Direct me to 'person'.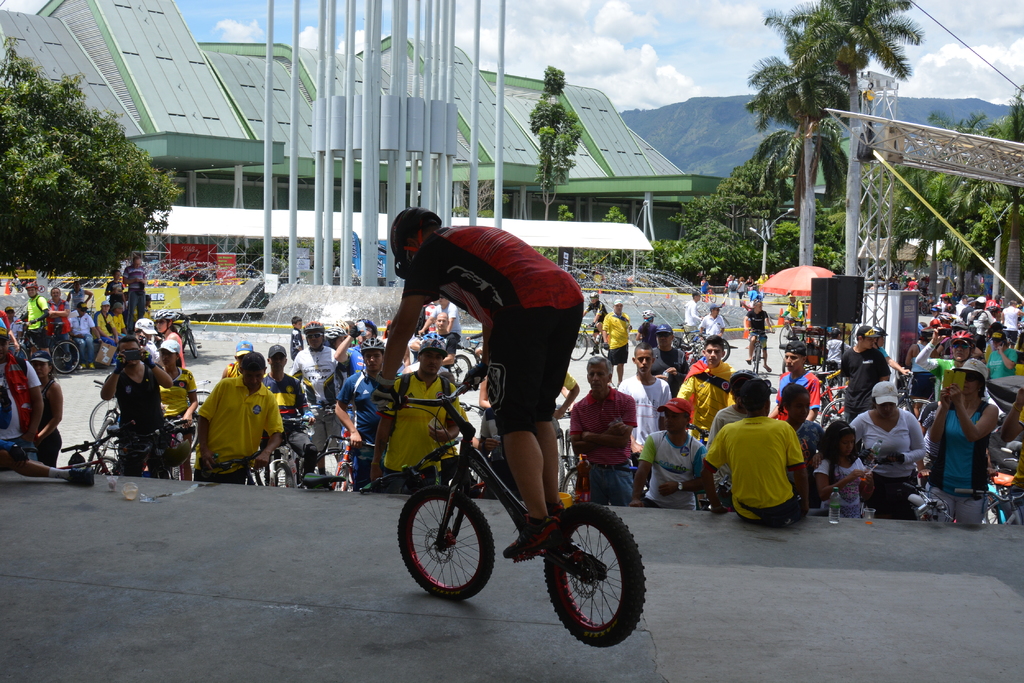
Direction: bbox(0, 318, 42, 462).
